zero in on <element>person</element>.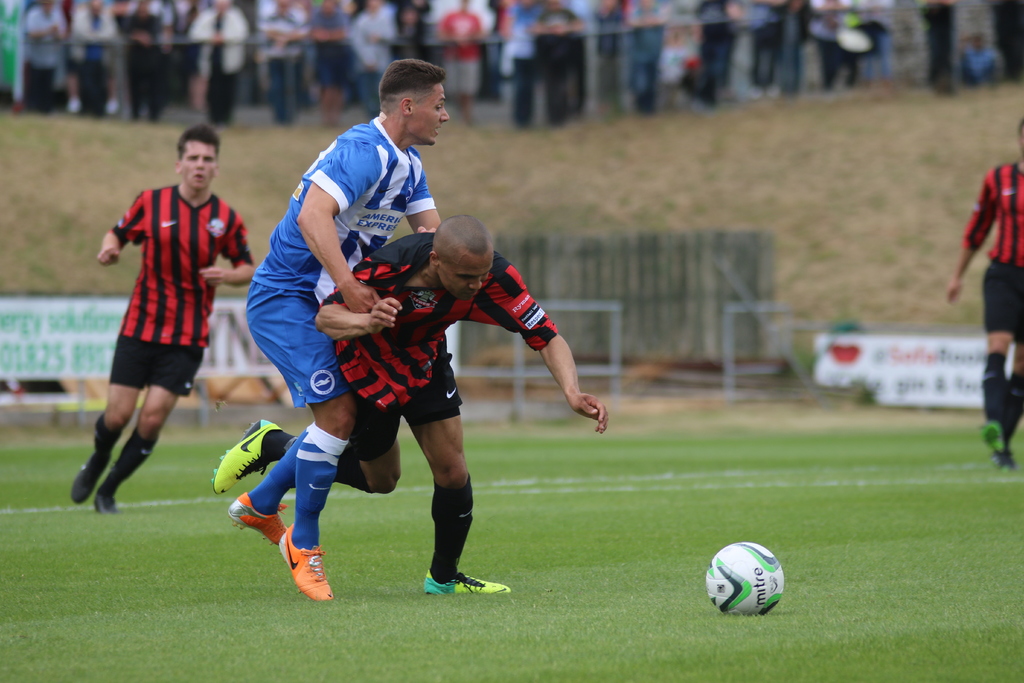
Zeroed in: bbox=[227, 54, 452, 604].
